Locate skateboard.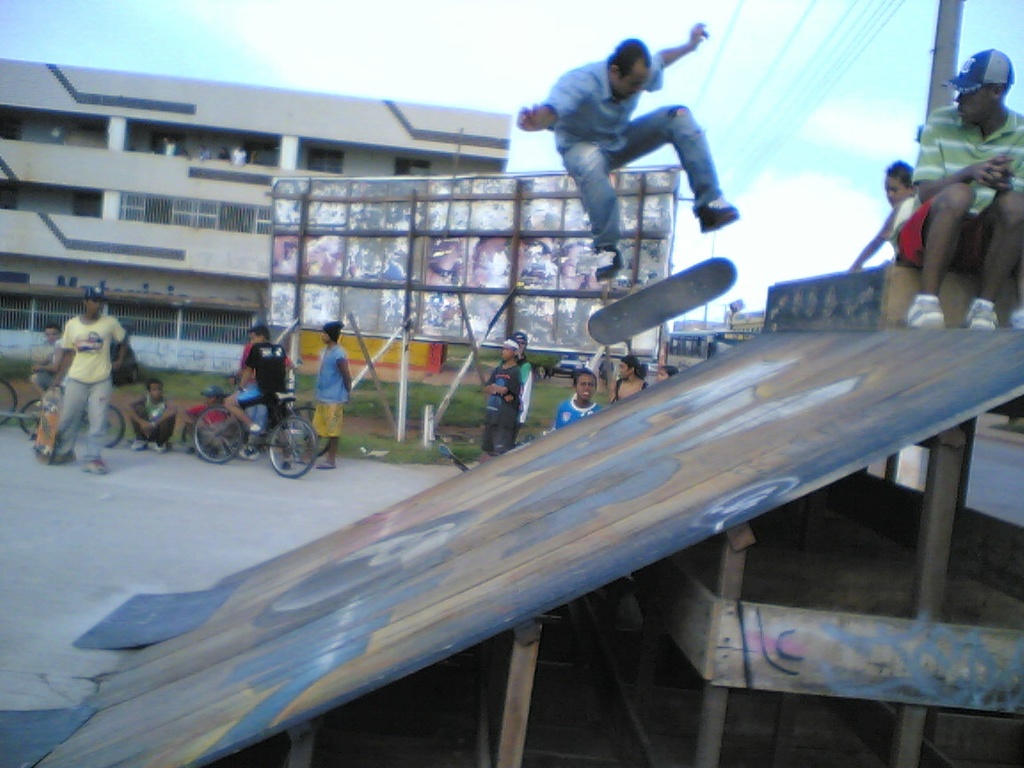
Bounding box: bbox=[585, 252, 746, 353].
